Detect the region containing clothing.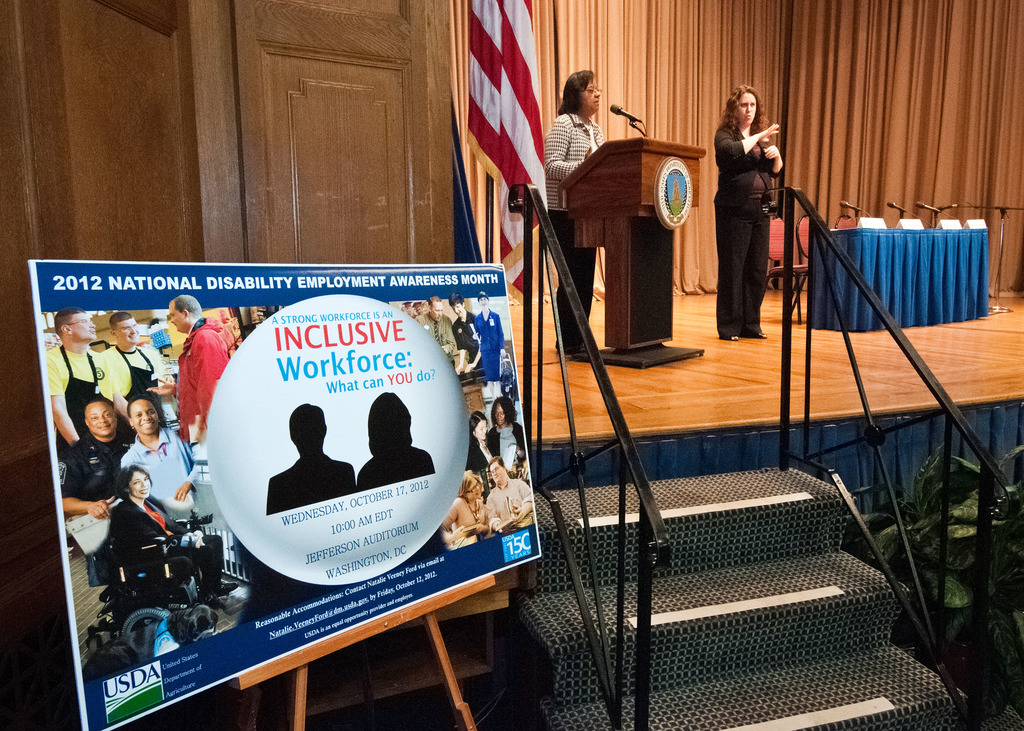
[left=464, top=428, right=492, bottom=467].
